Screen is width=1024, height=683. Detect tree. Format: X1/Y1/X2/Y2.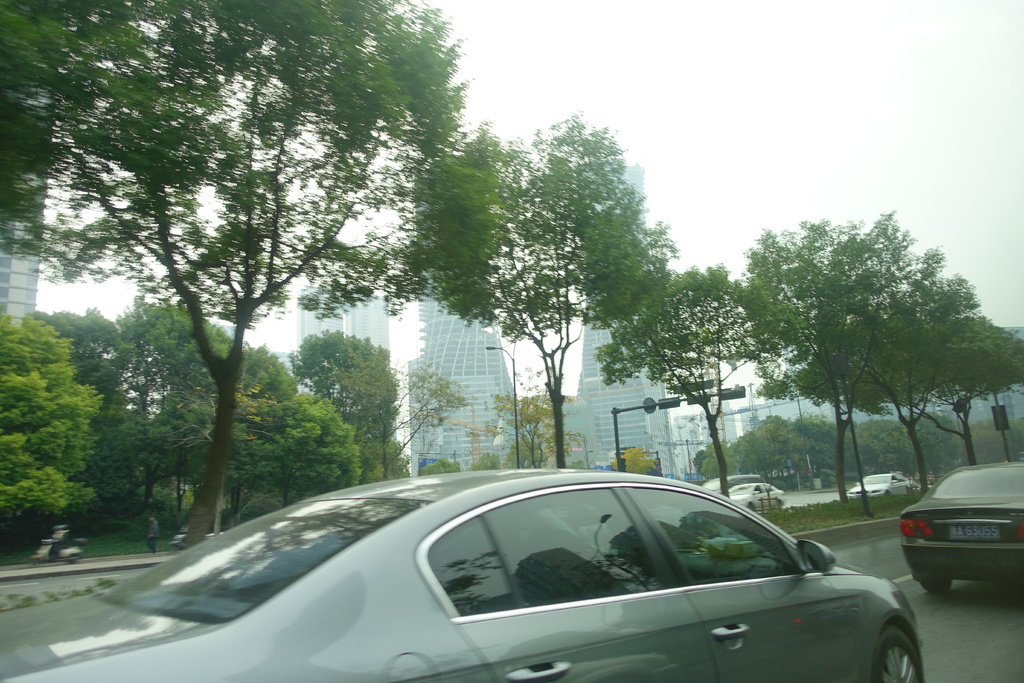
592/265/817/498.
